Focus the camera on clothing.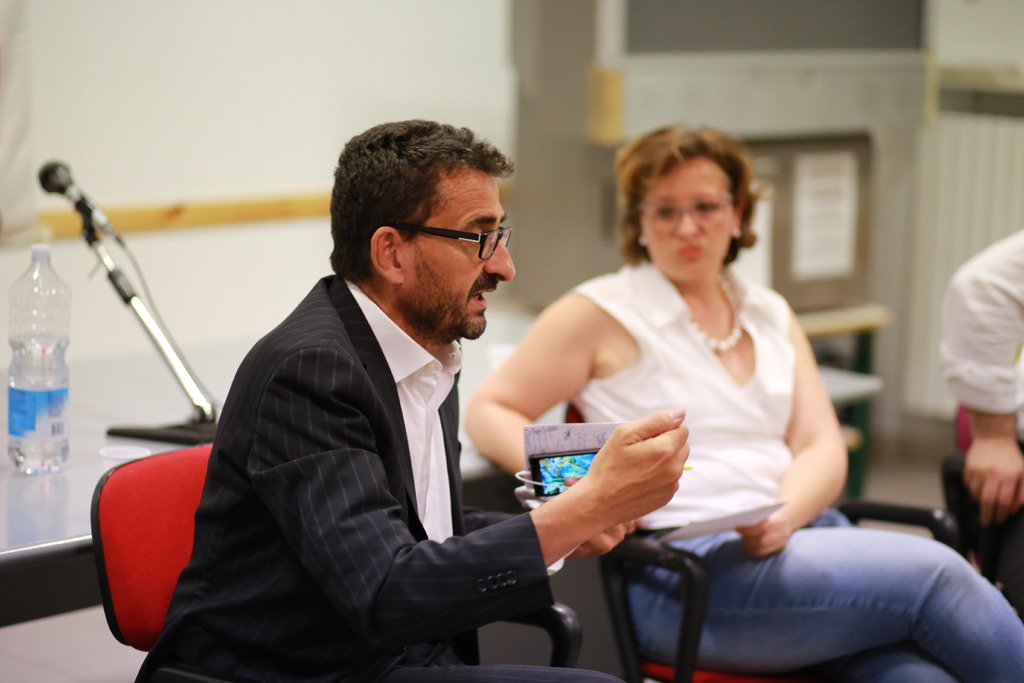
Focus region: locate(127, 272, 620, 682).
